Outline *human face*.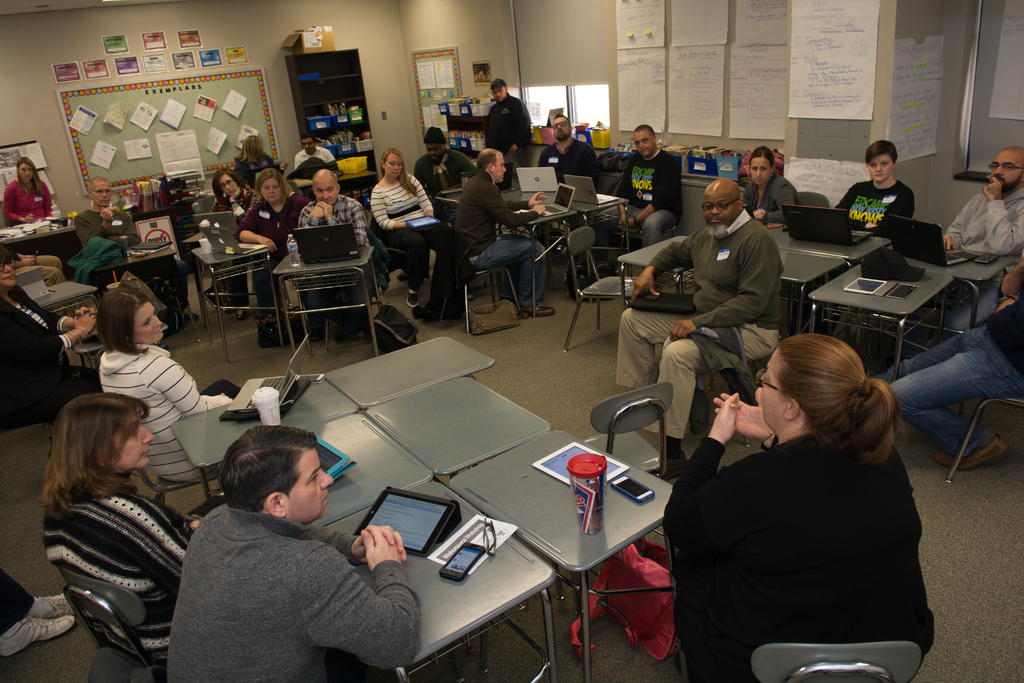
Outline: (872,158,893,185).
